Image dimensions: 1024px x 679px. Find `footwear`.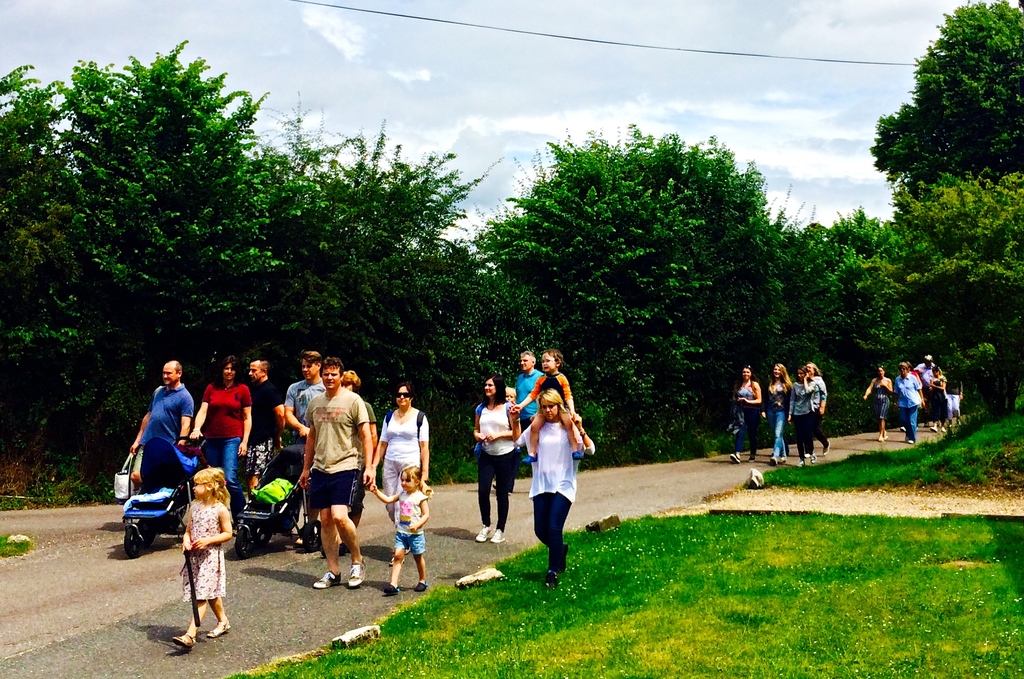
pyautogui.locateOnScreen(748, 454, 754, 461).
